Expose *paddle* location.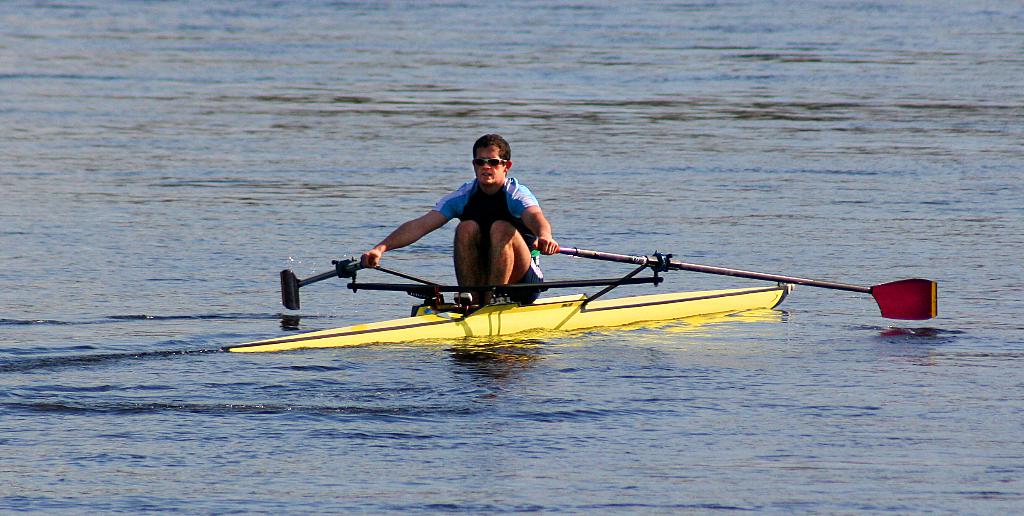
Exposed at region(278, 258, 445, 310).
